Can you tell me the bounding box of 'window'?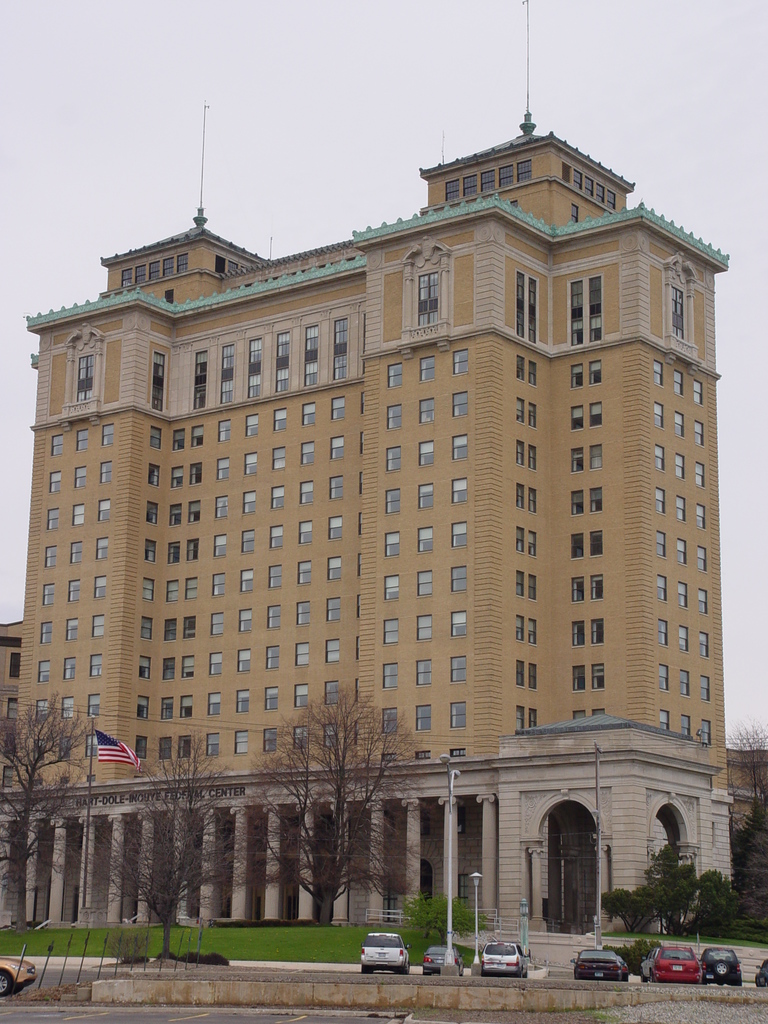
(190, 349, 211, 412).
